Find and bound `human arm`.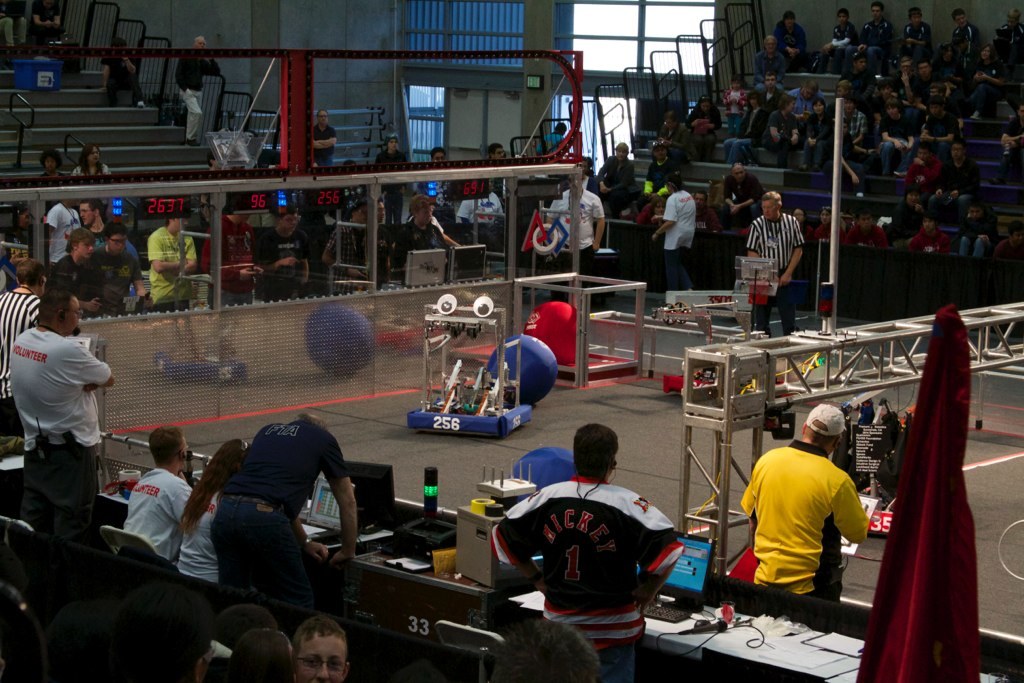
Bound: {"left": 738, "top": 181, "right": 762, "bottom": 214}.
